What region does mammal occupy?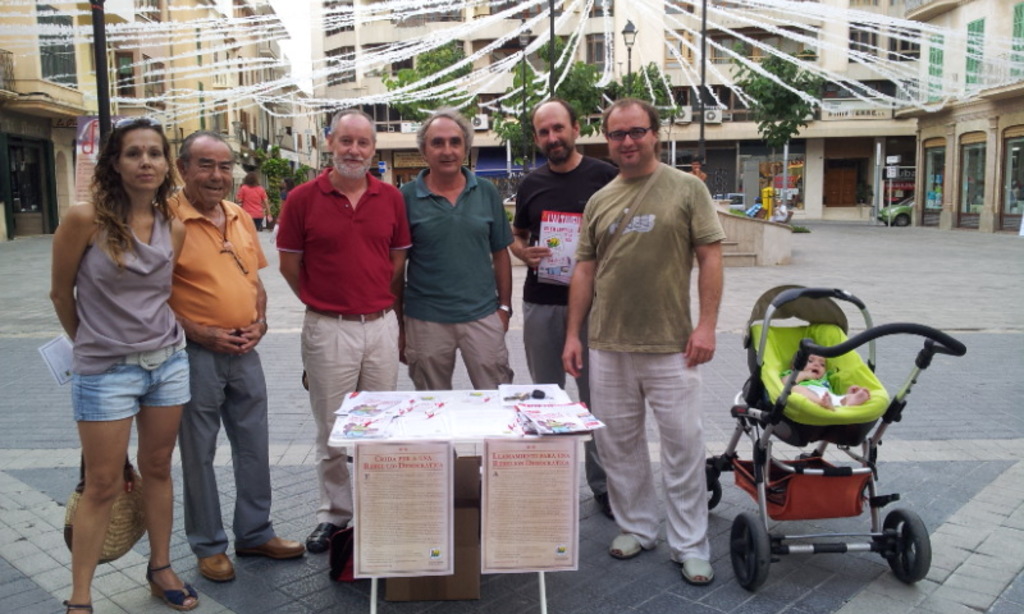
[left=563, top=93, right=728, bottom=578].
